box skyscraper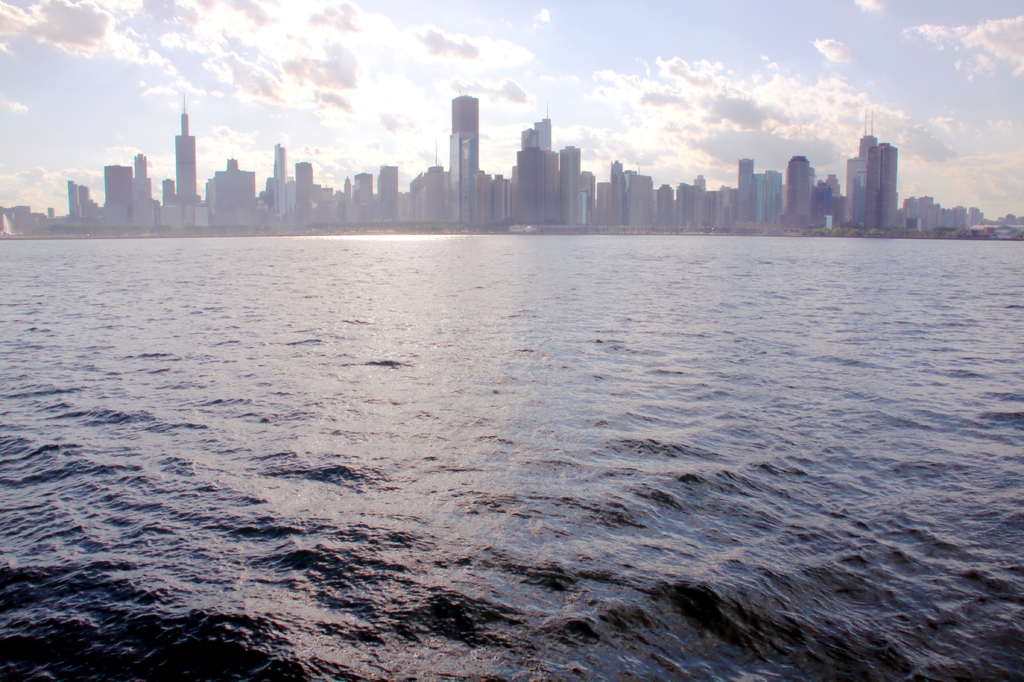
477/168/490/223
